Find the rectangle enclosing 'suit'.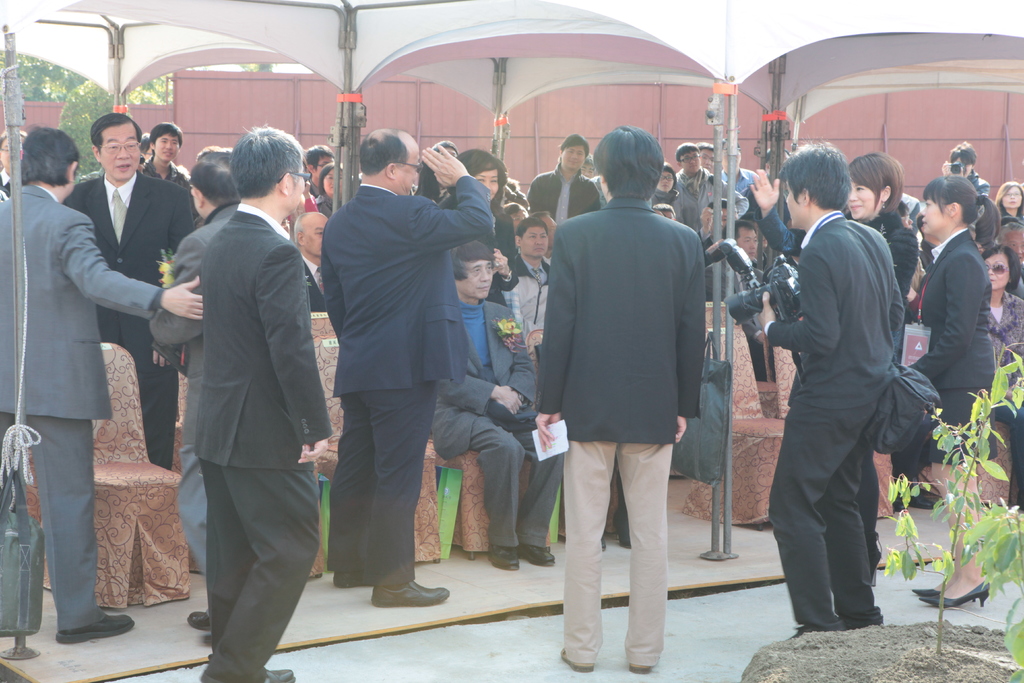
(left=915, top=226, right=1001, bottom=462).
